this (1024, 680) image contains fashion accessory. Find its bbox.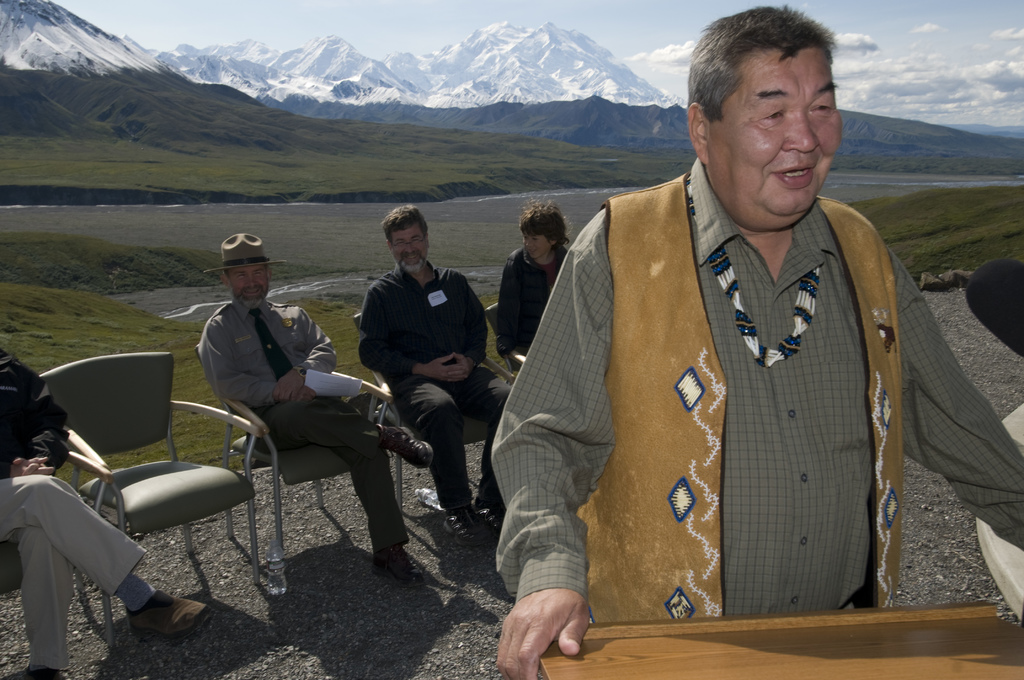
(445, 510, 490, 546).
